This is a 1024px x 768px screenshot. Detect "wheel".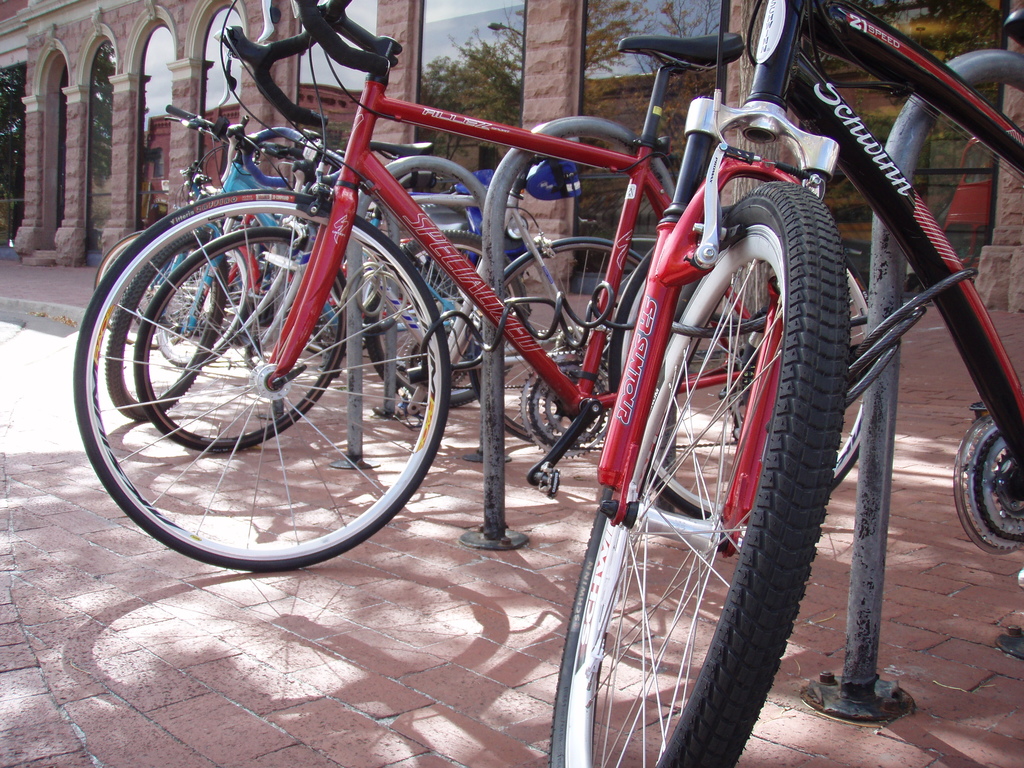
box=[134, 225, 346, 450].
